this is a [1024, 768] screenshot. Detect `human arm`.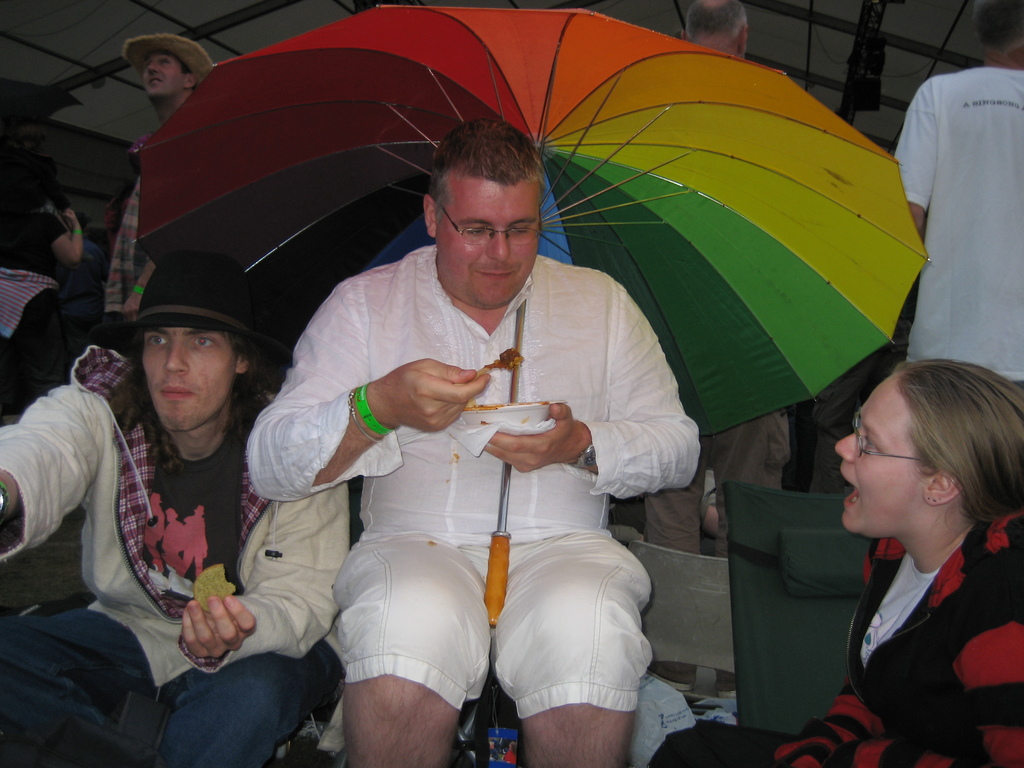
bbox=[0, 358, 129, 575].
